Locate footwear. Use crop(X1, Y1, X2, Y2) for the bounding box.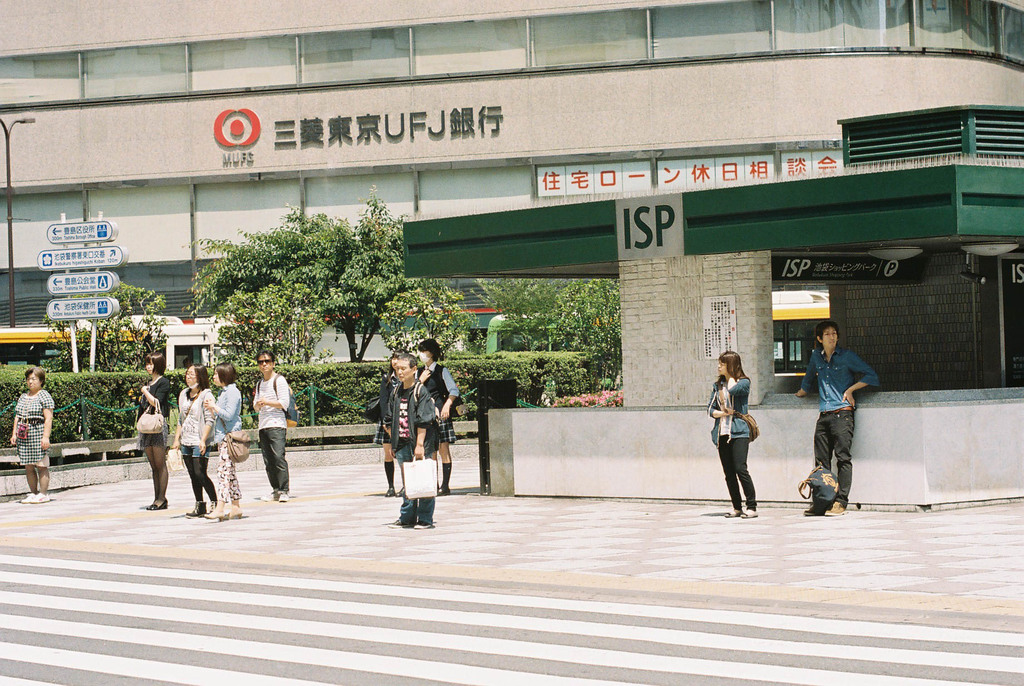
crop(388, 521, 409, 528).
